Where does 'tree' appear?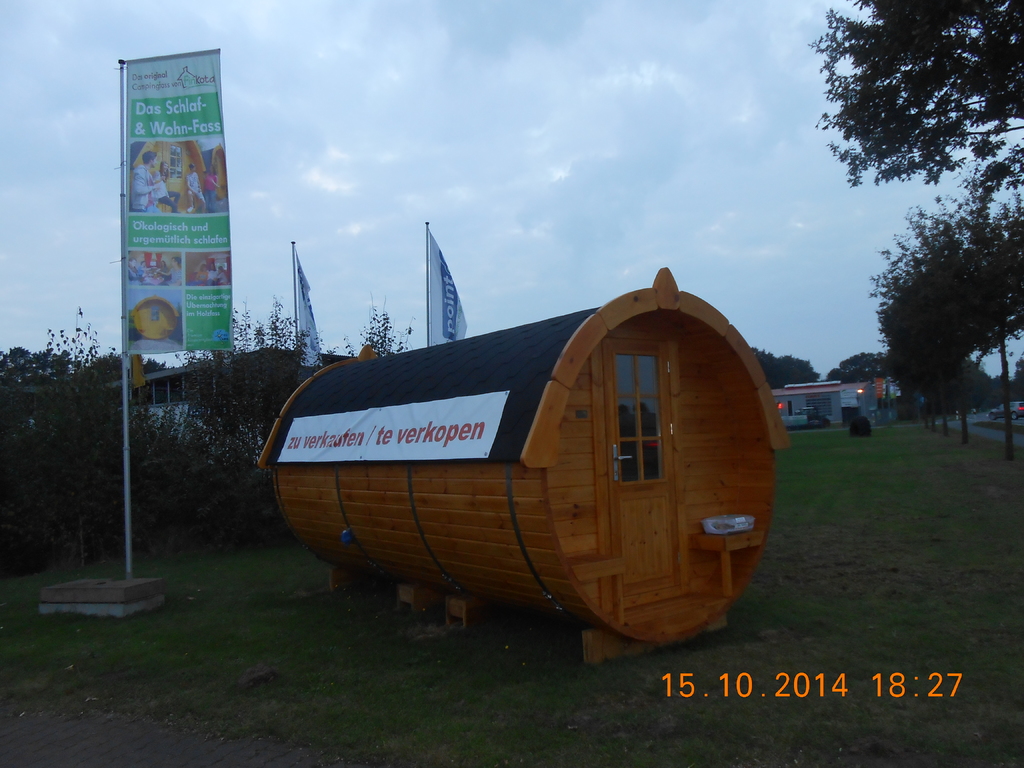
Appears at {"x1": 830, "y1": 353, "x2": 890, "y2": 378}.
